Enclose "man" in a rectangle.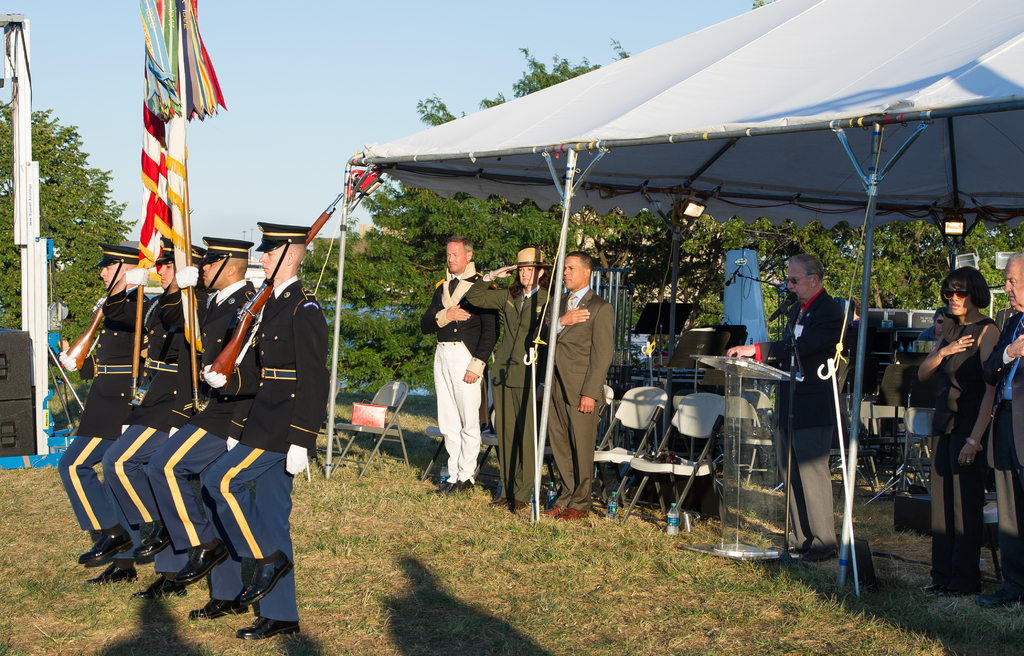
bbox(988, 246, 1023, 612).
